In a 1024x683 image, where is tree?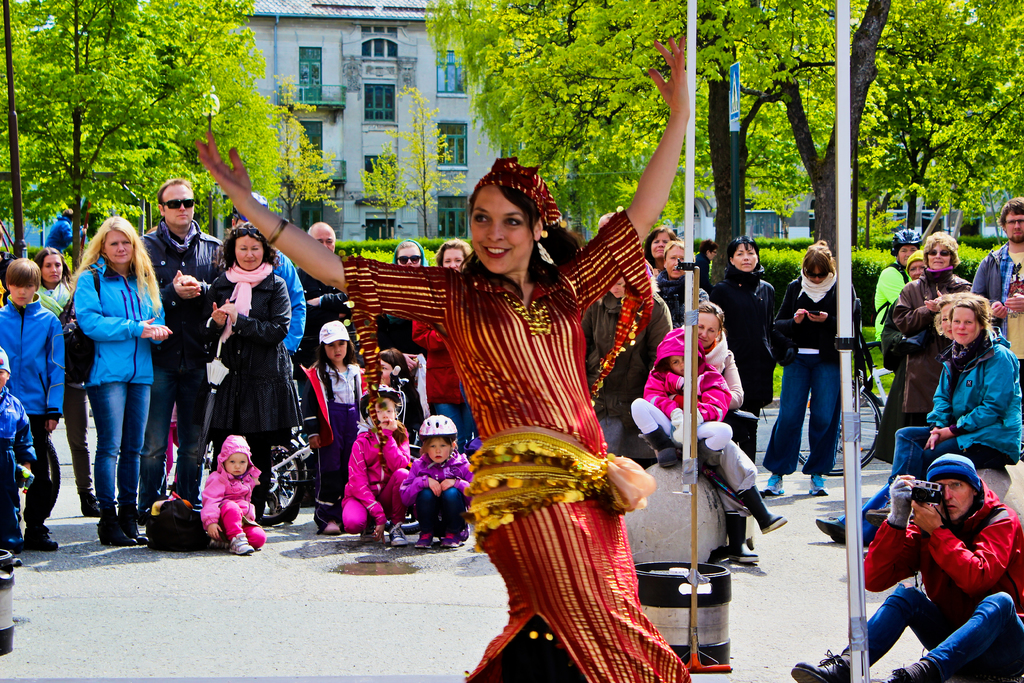
[352,80,468,239].
